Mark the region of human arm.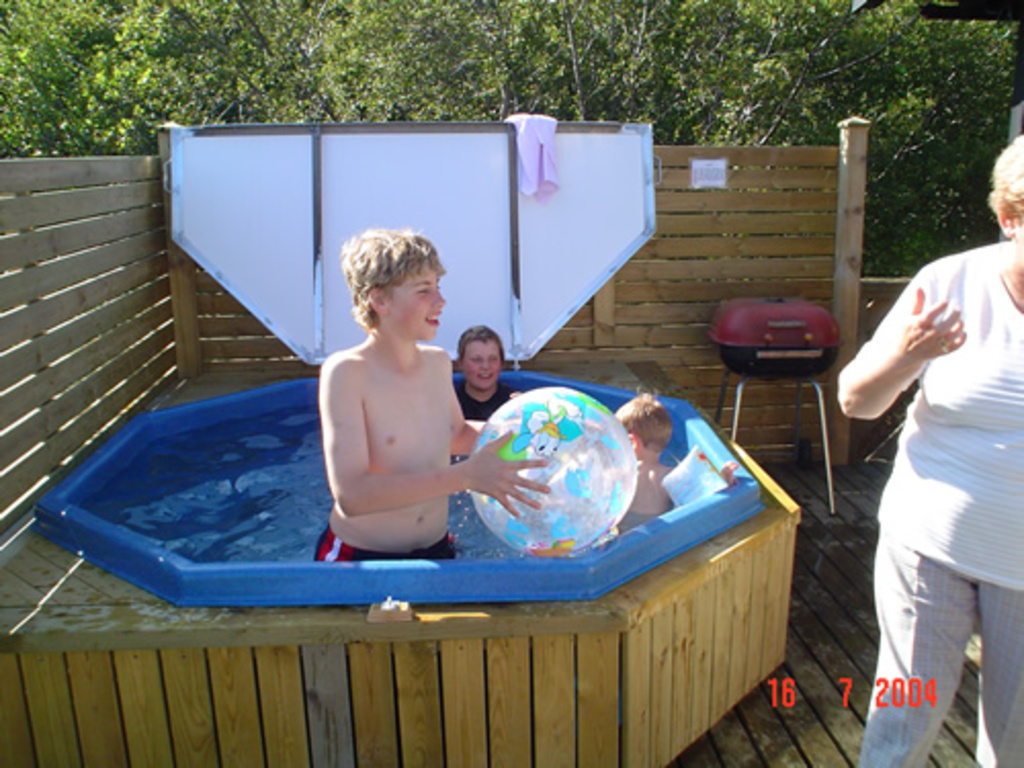
Region: region(852, 287, 936, 449).
